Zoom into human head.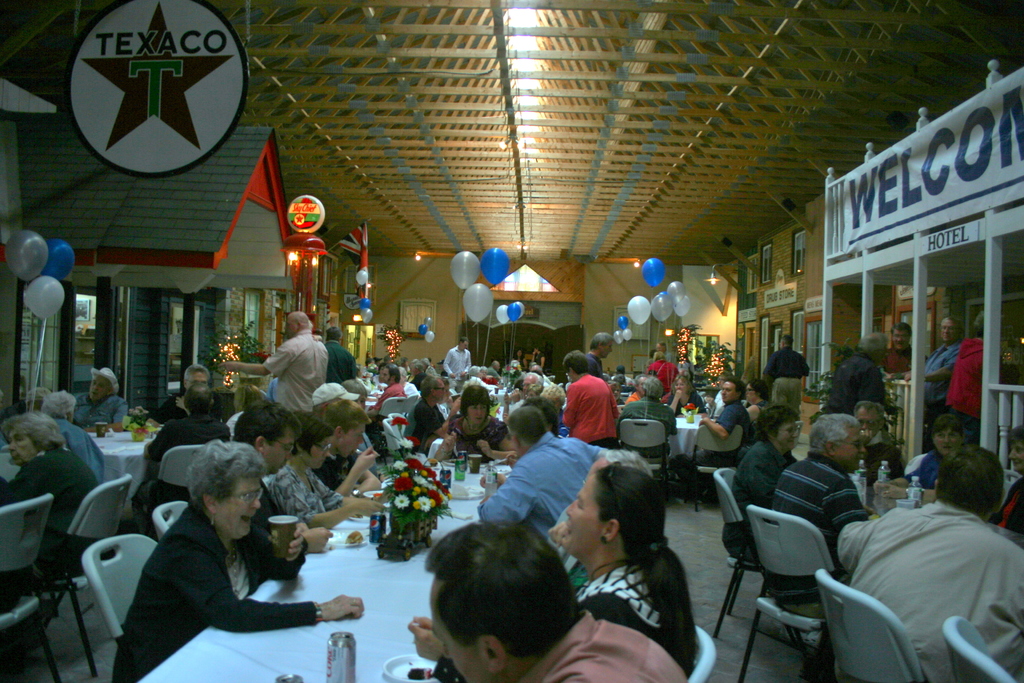
Zoom target: box(342, 377, 369, 409).
